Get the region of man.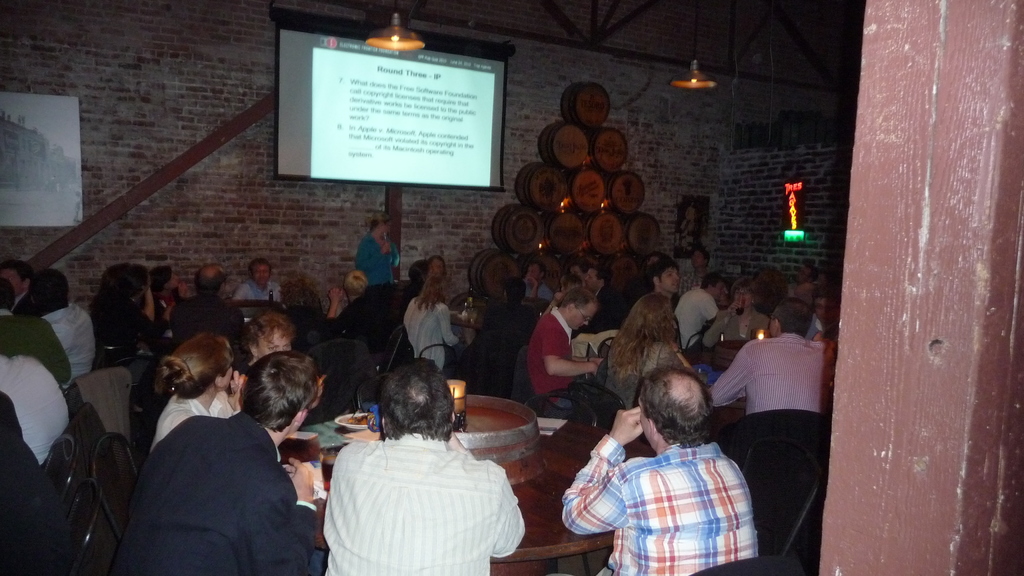
x1=551 y1=366 x2=762 y2=575.
